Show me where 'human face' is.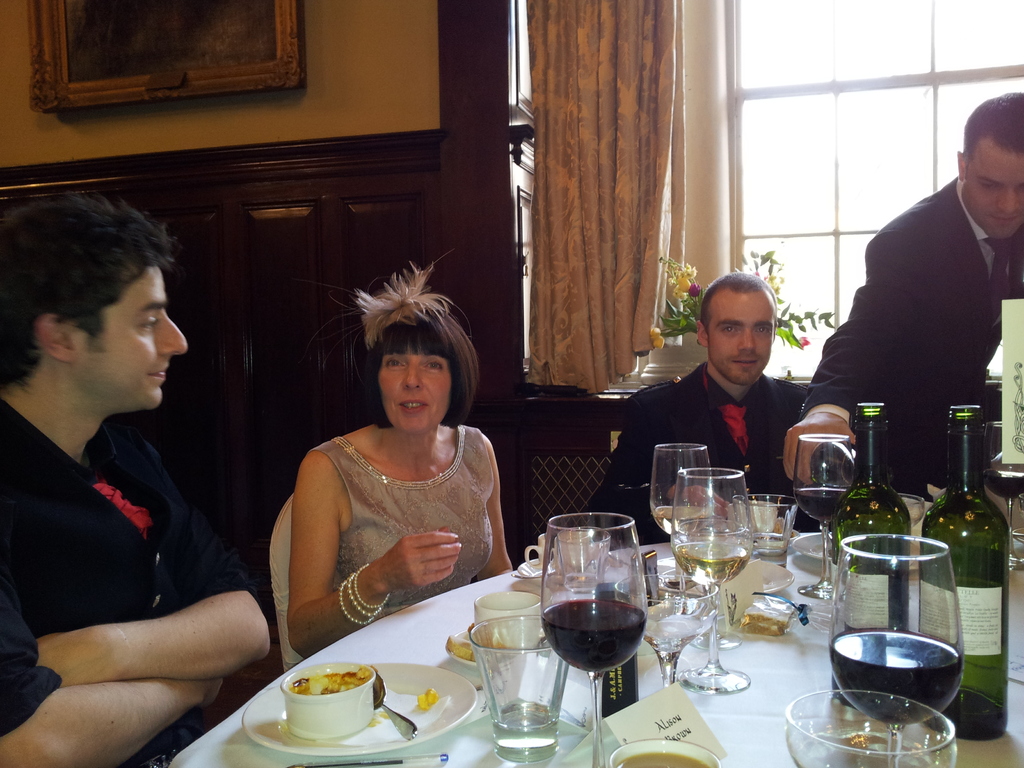
'human face' is at locate(388, 352, 445, 435).
